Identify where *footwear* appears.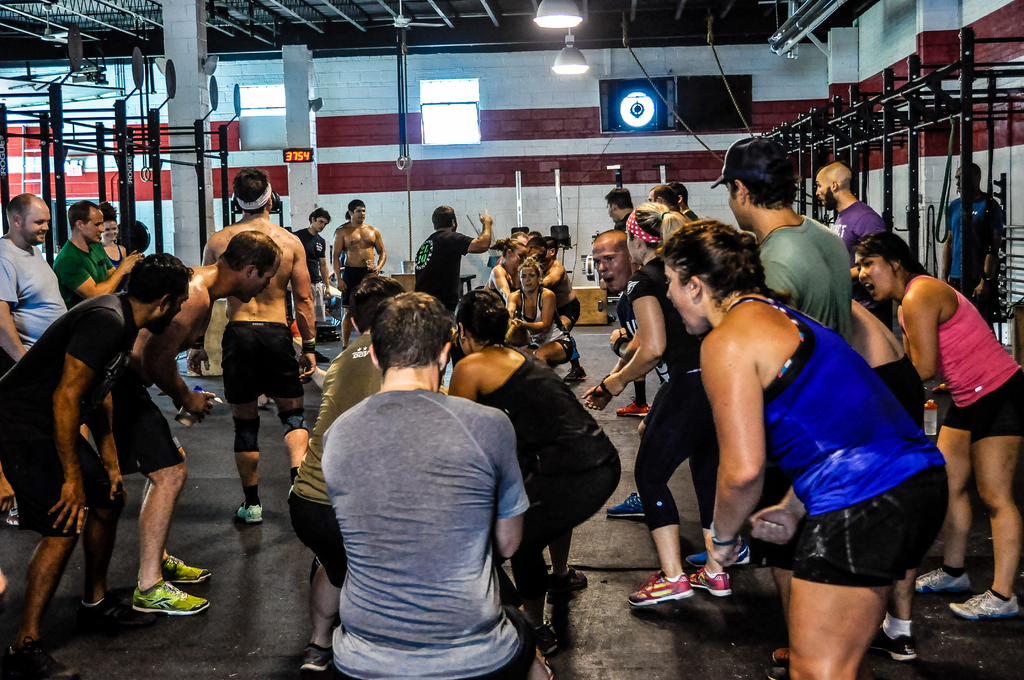
Appears at bbox(547, 569, 572, 610).
